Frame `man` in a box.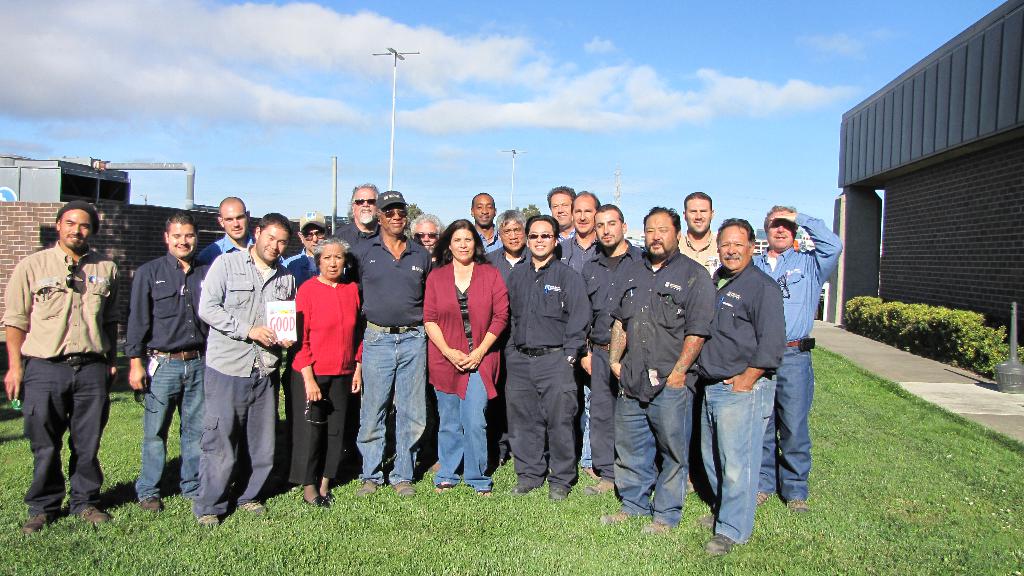
<bbox>470, 188, 513, 254</bbox>.
